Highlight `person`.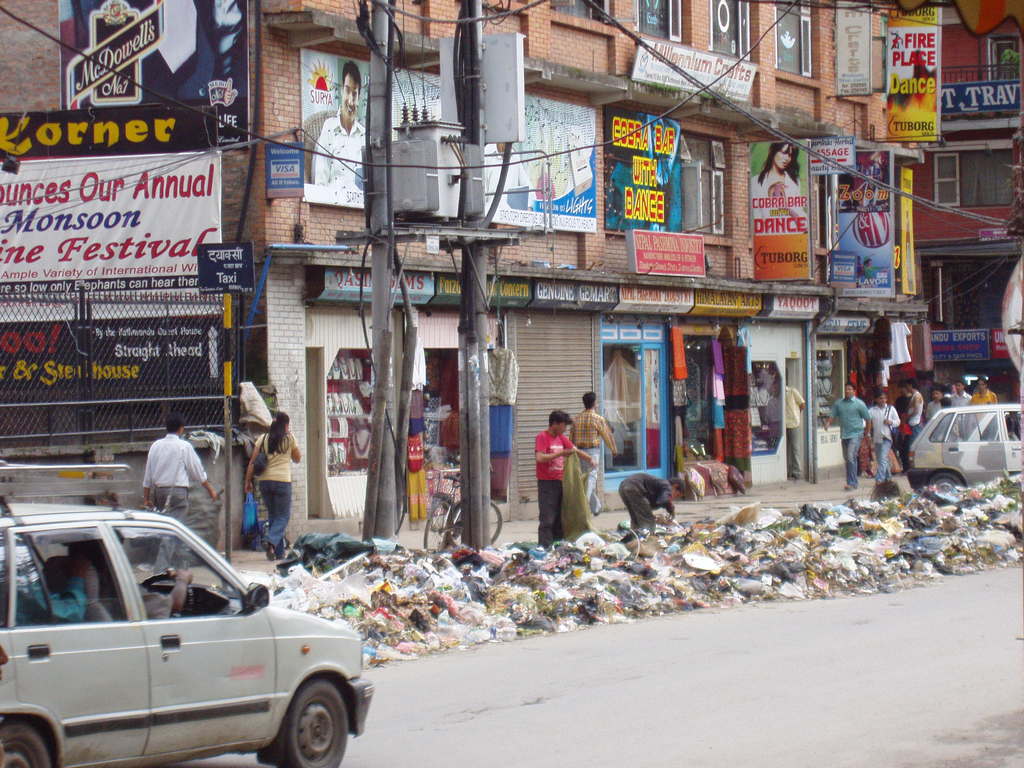
Highlighted region: {"left": 572, "top": 387, "right": 623, "bottom": 513}.
